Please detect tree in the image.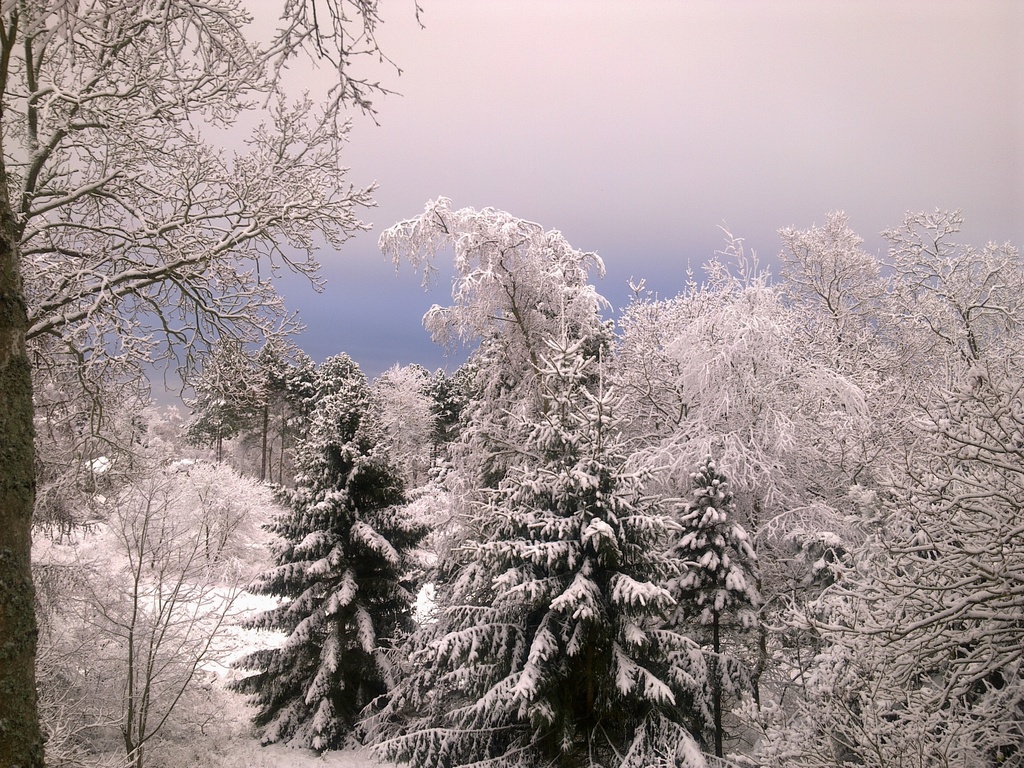
box=[365, 325, 758, 767].
